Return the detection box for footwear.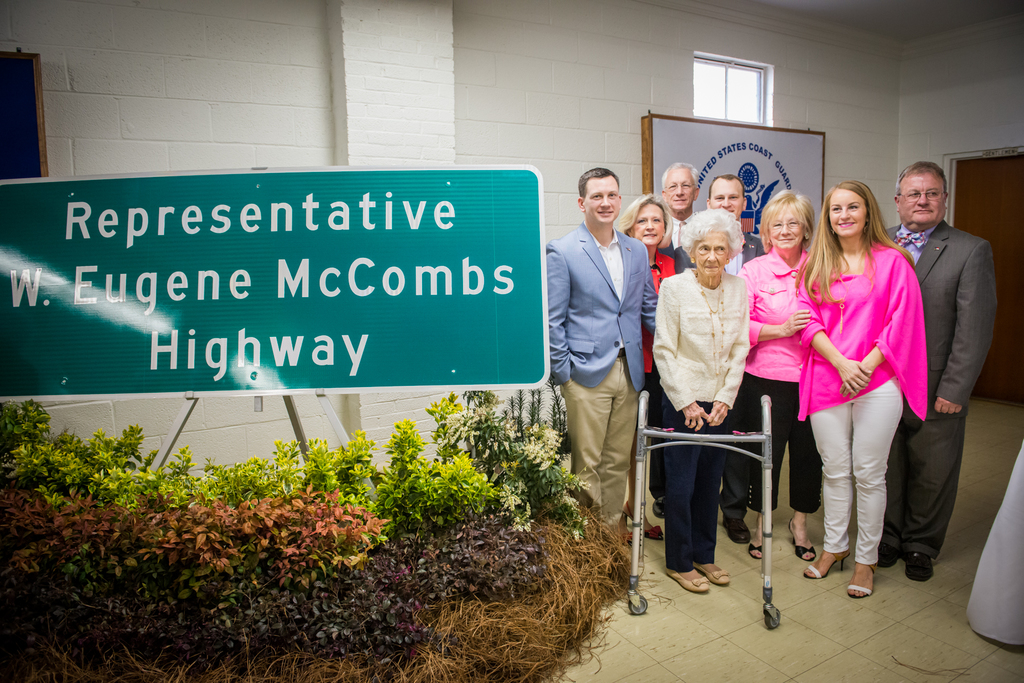
749, 545, 765, 560.
